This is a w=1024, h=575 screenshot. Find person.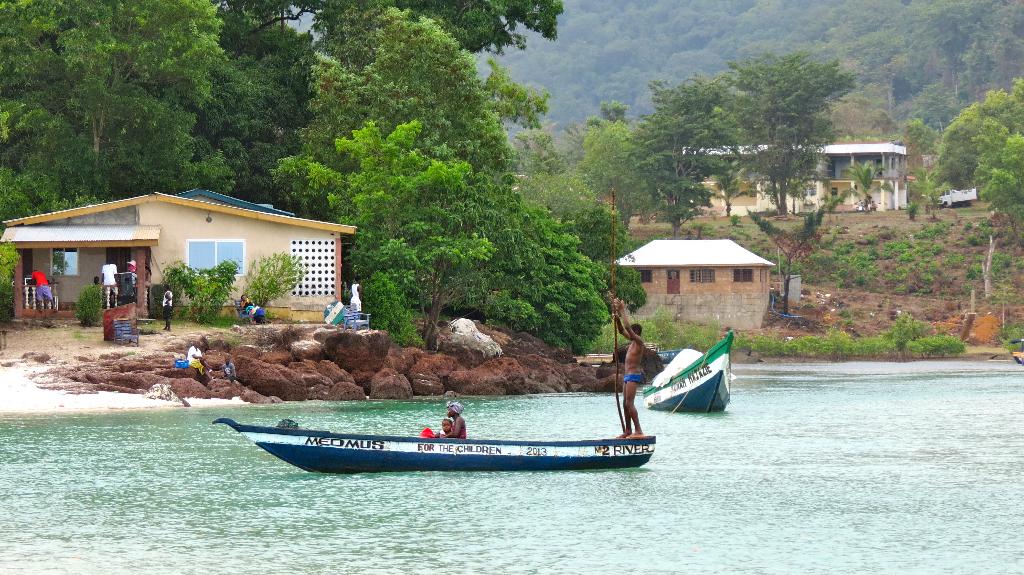
Bounding box: [x1=452, y1=400, x2=467, y2=441].
